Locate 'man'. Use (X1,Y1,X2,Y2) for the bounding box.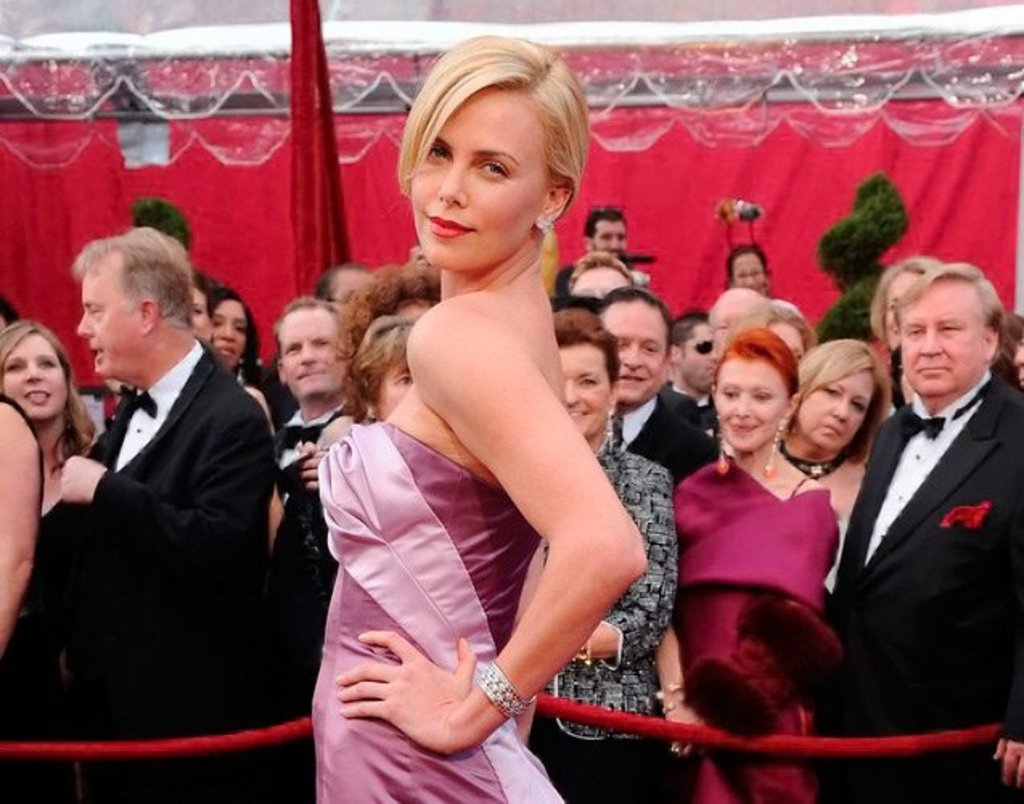
(550,257,641,309).
